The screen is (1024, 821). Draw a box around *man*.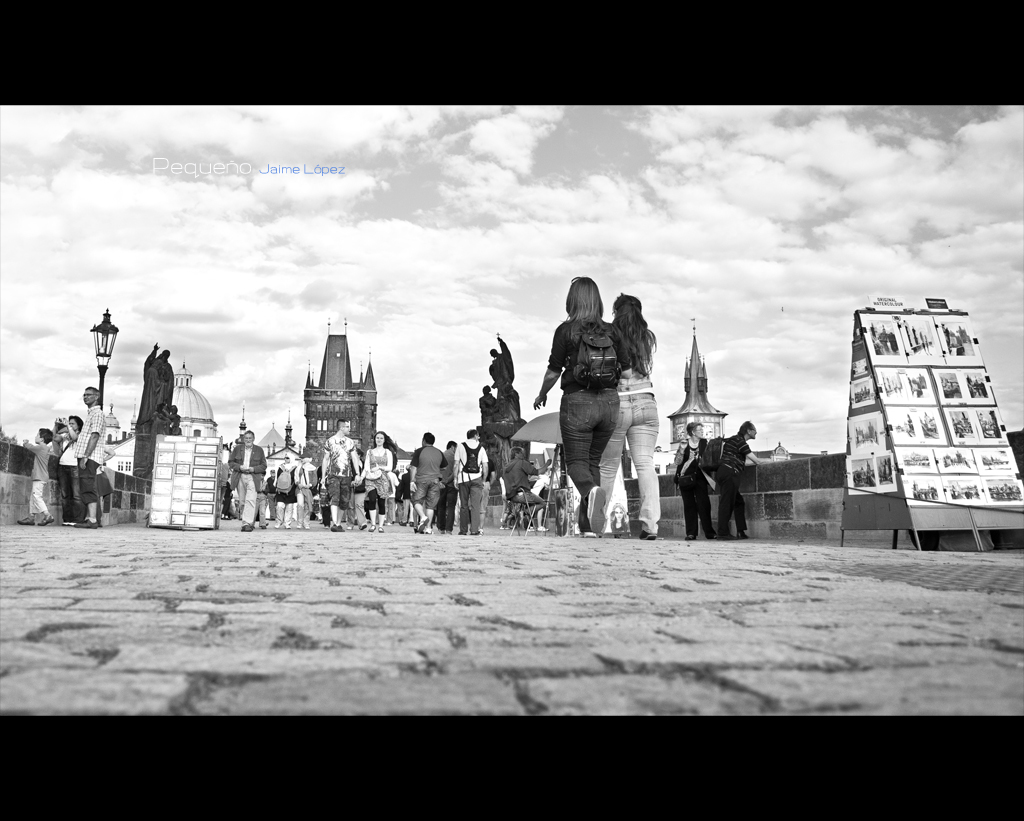
pyautogui.locateOnScreen(709, 422, 769, 539).
